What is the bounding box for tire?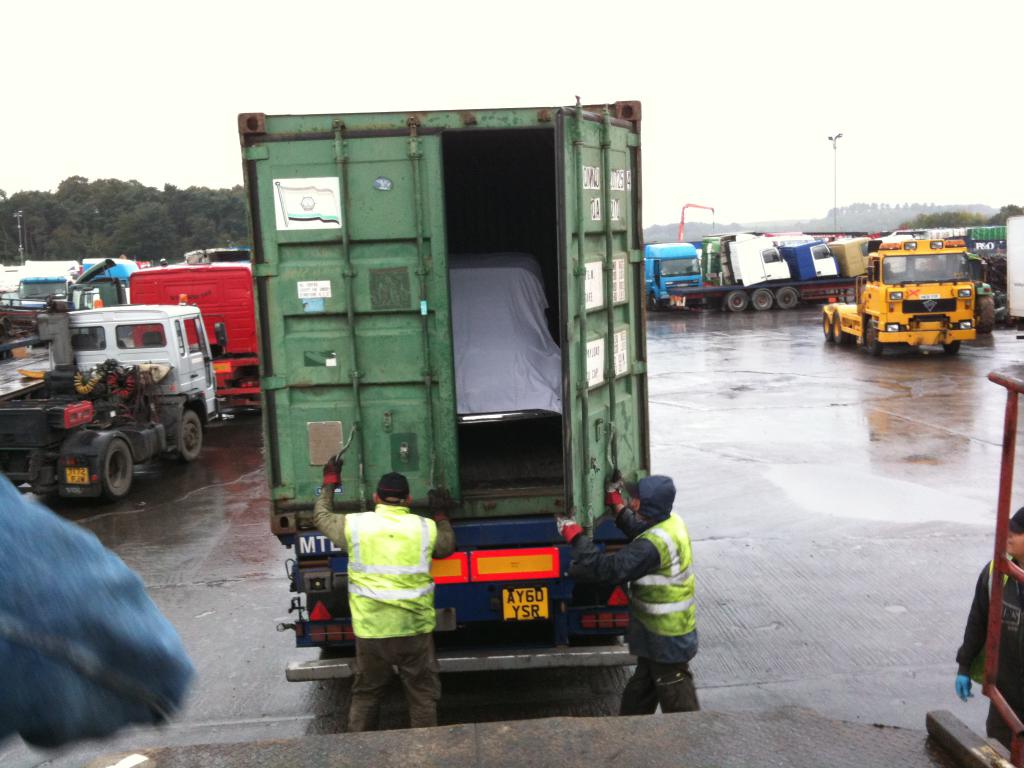
box(177, 411, 201, 458).
